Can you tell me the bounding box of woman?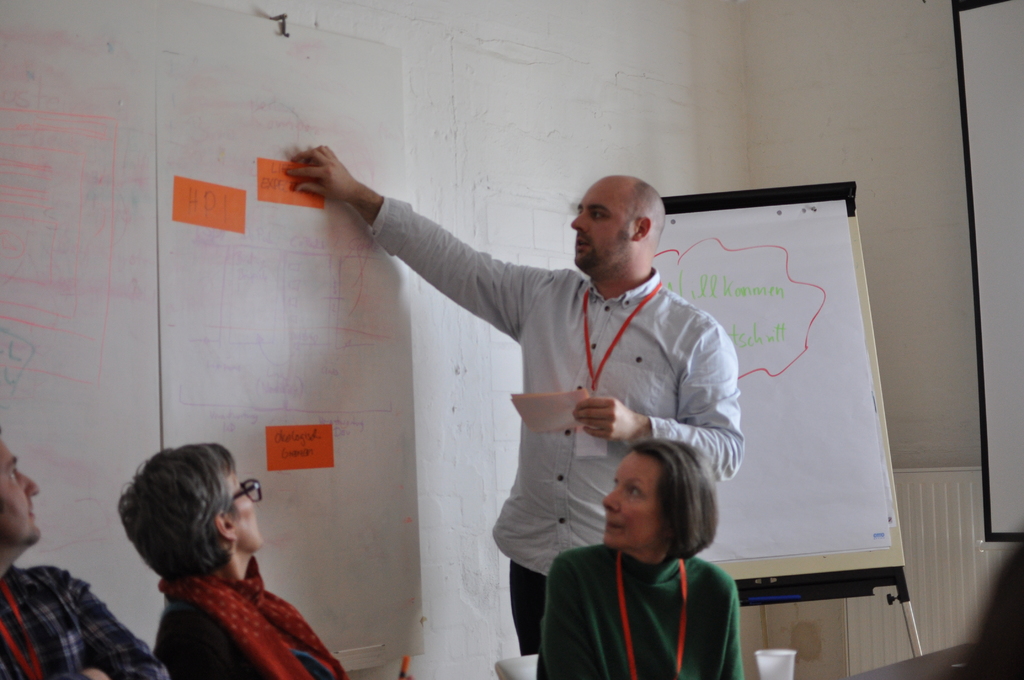
(526, 423, 763, 672).
